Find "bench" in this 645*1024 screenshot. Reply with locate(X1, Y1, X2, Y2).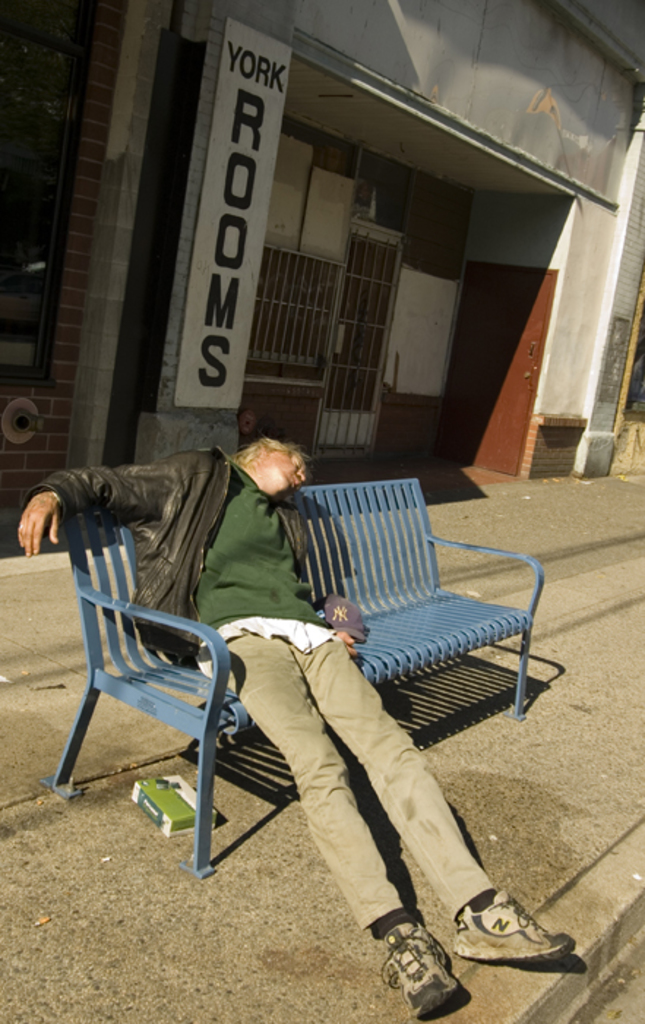
locate(23, 475, 534, 941).
